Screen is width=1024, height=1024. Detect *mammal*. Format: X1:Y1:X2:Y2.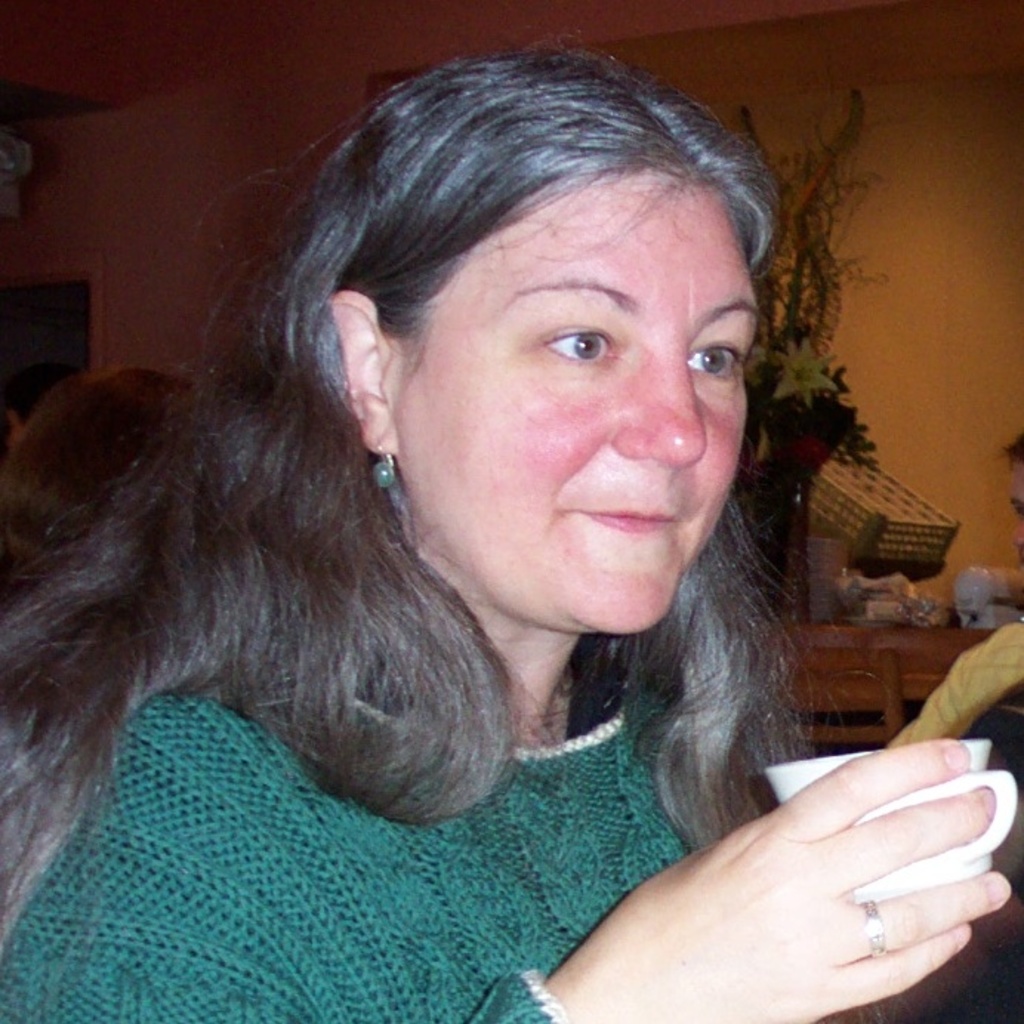
0:0:938:1015.
